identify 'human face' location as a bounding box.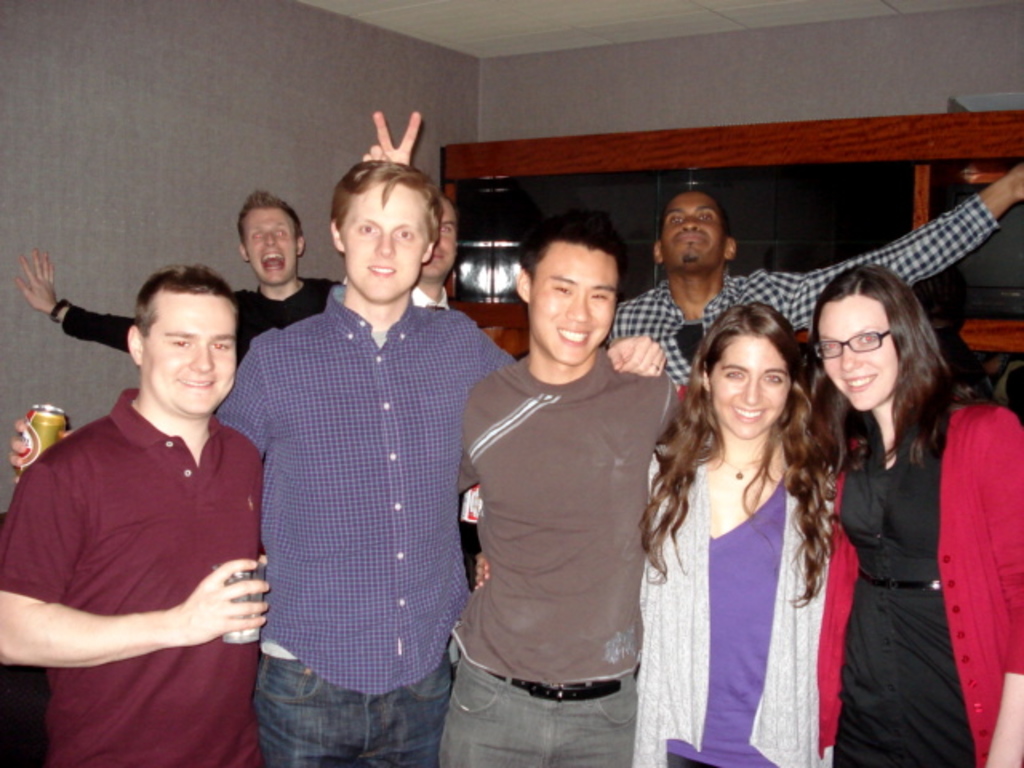
[246, 206, 298, 288].
